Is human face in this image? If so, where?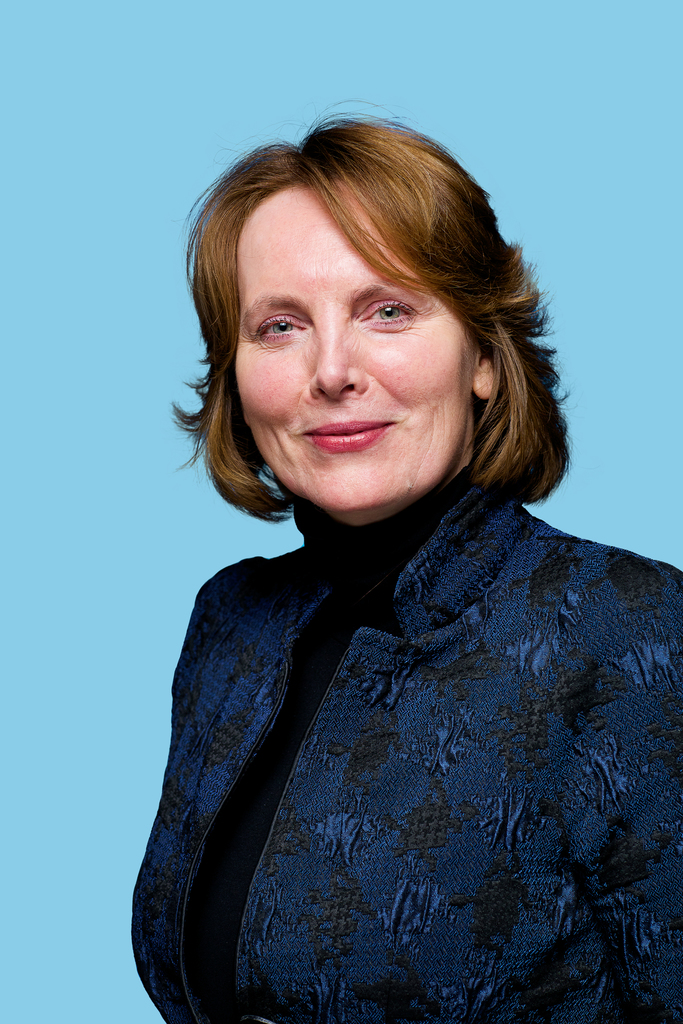
Yes, at <bbox>238, 182, 470, 524</bbox>.
